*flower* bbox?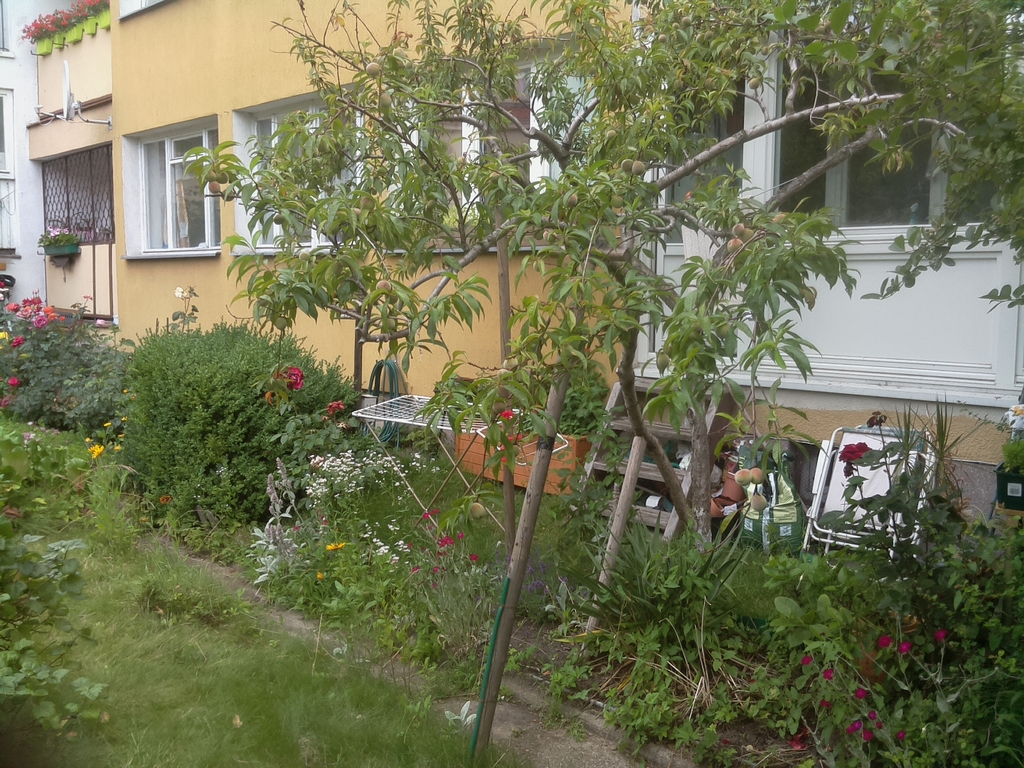
locate(469, 552, 480, 562)
